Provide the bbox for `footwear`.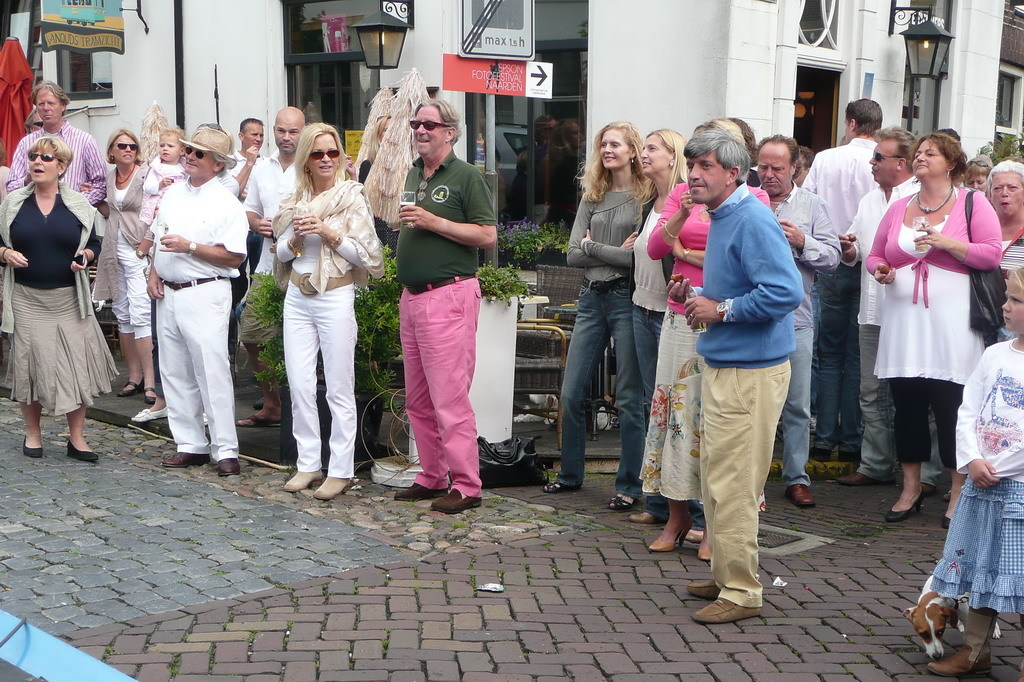
430:488:488:515.
